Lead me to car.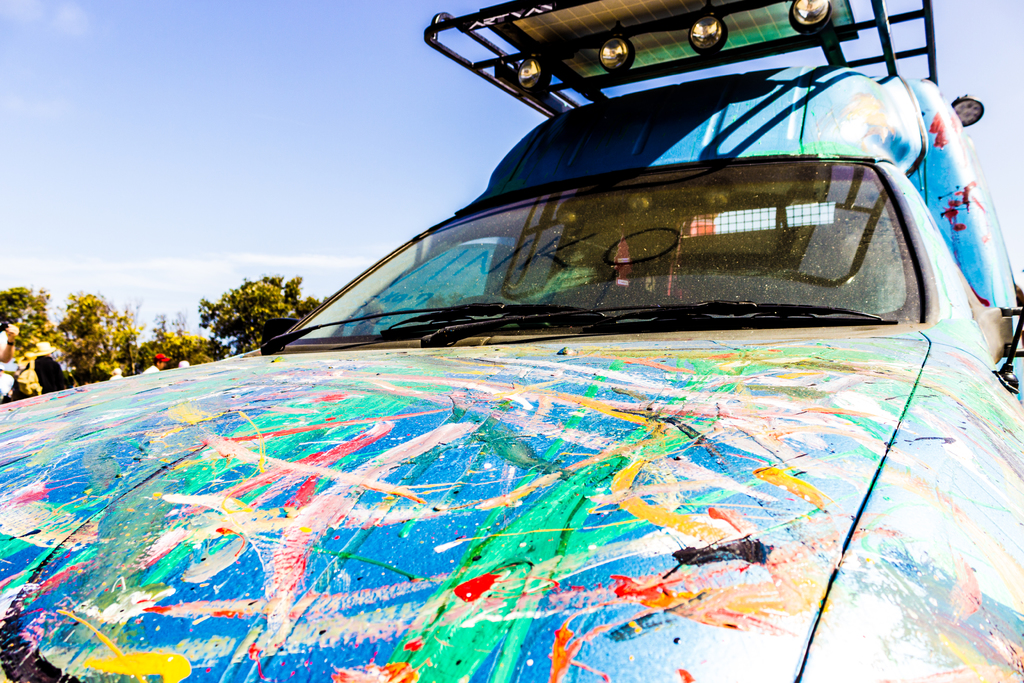
Lead to 0/0/1023/682.
